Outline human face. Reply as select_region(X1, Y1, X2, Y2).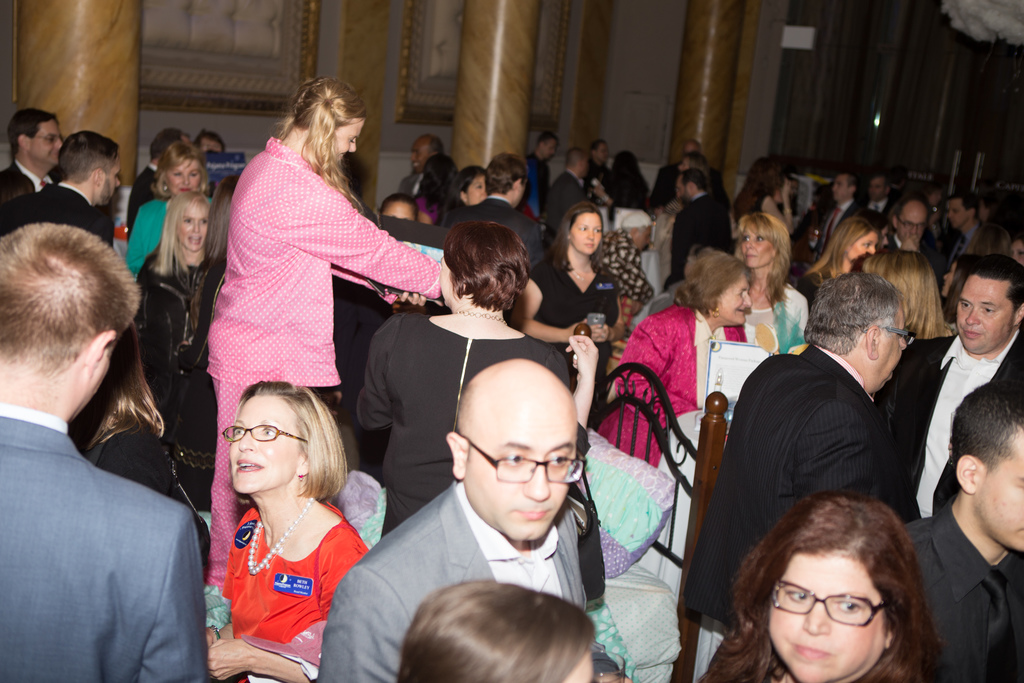
select_region(570, 210, 600, 251).
